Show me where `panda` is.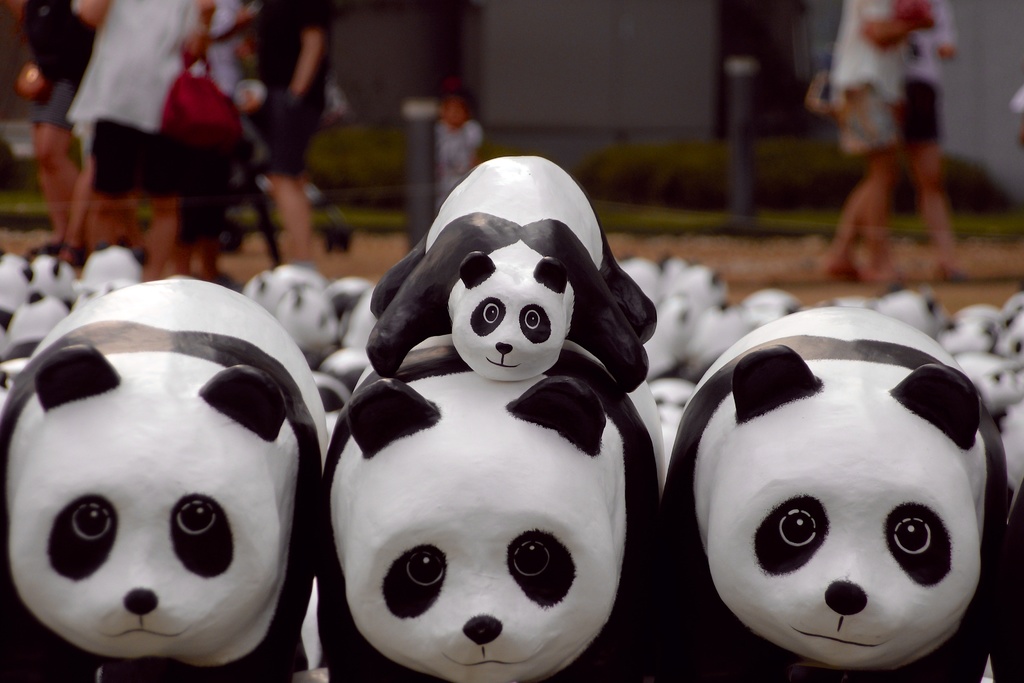
`panda` is at bbox=(0, 278, 330, 682).
